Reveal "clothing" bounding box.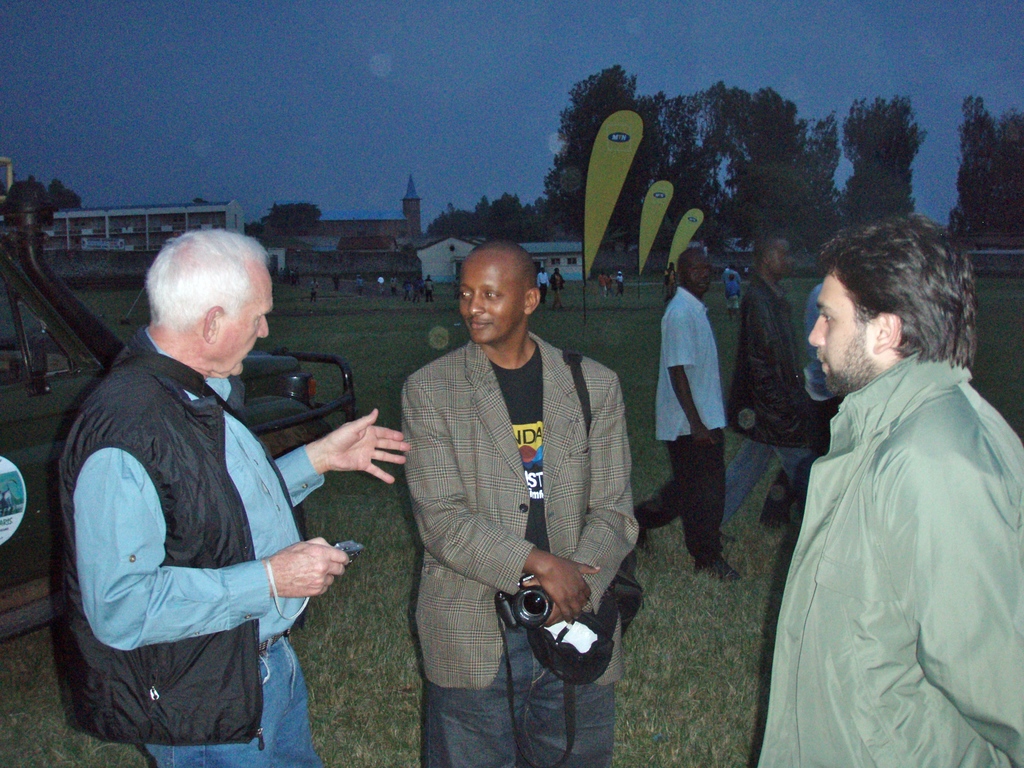
Revealed: [629,288,730,566].
